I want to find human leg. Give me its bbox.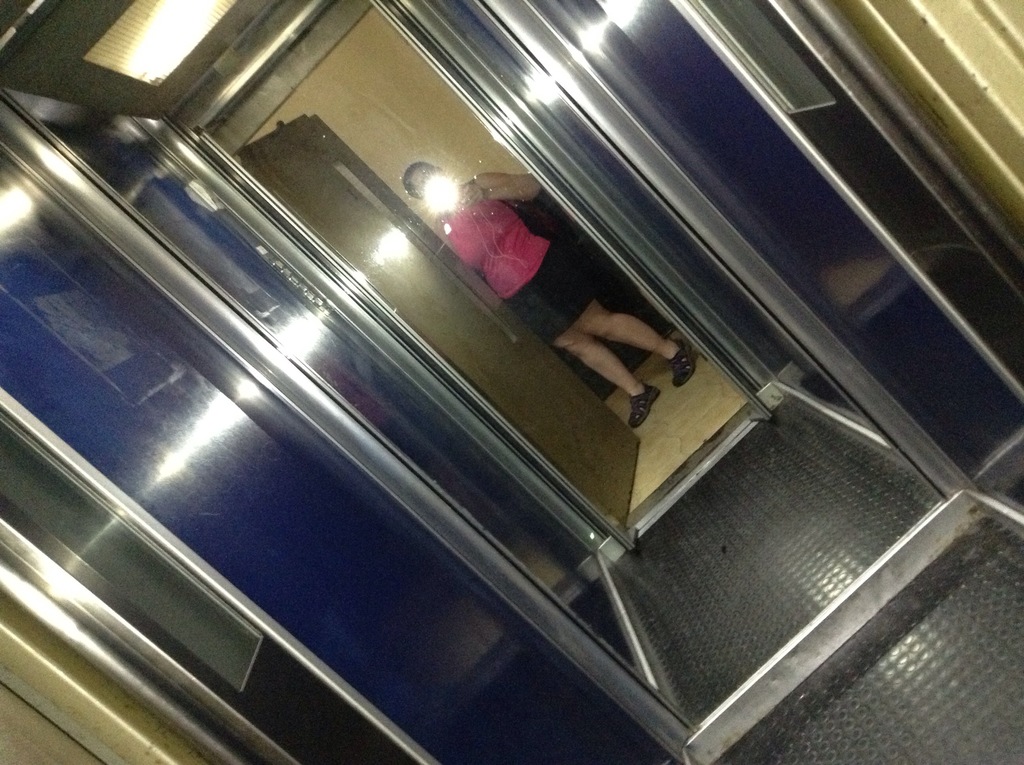
detection(557, 321, 660, 426).
